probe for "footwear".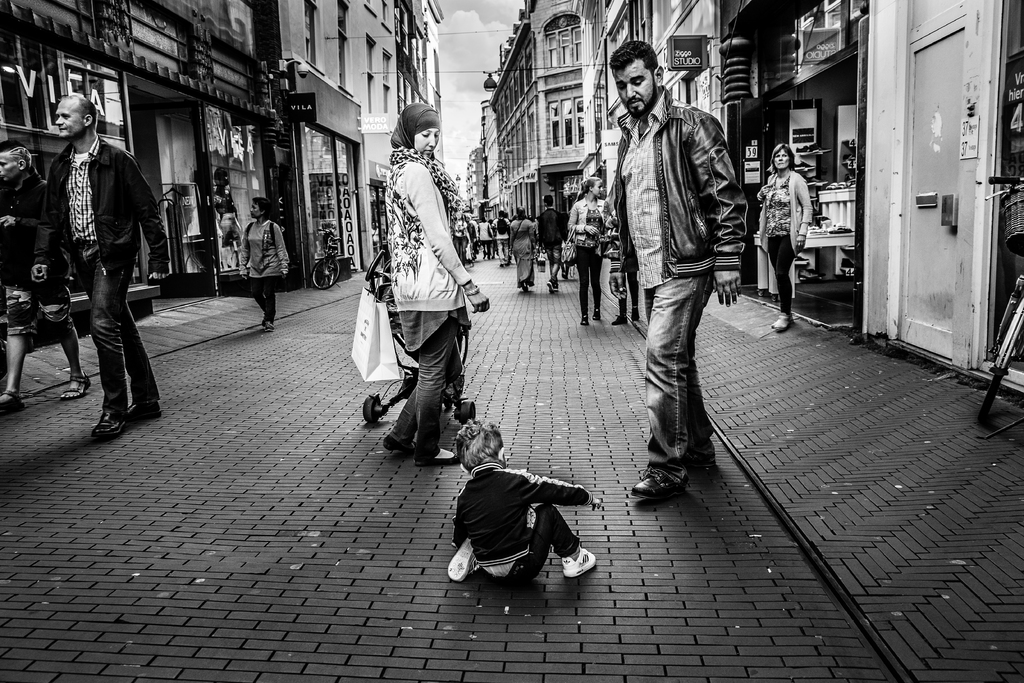
Probe result: box(768, 312, 793, 331).
